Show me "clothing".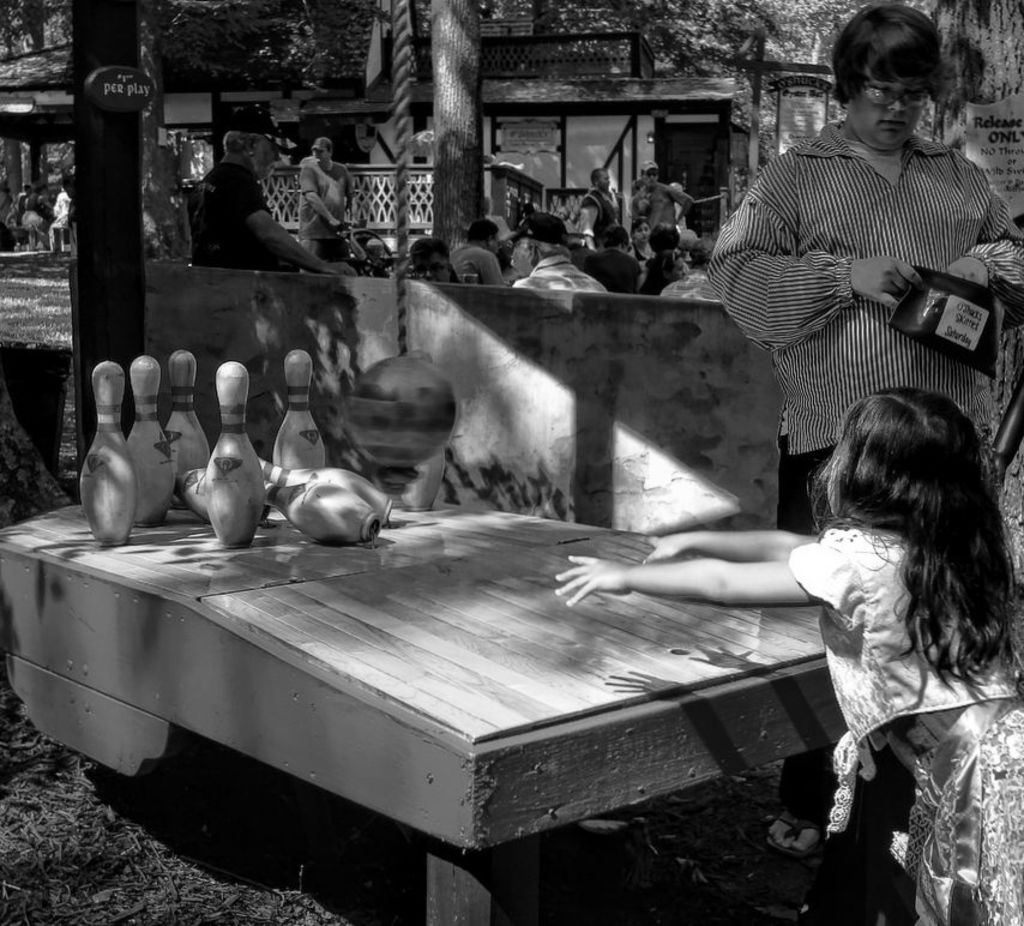
"clothing" is here: <box>299,242,350,273</box>.
